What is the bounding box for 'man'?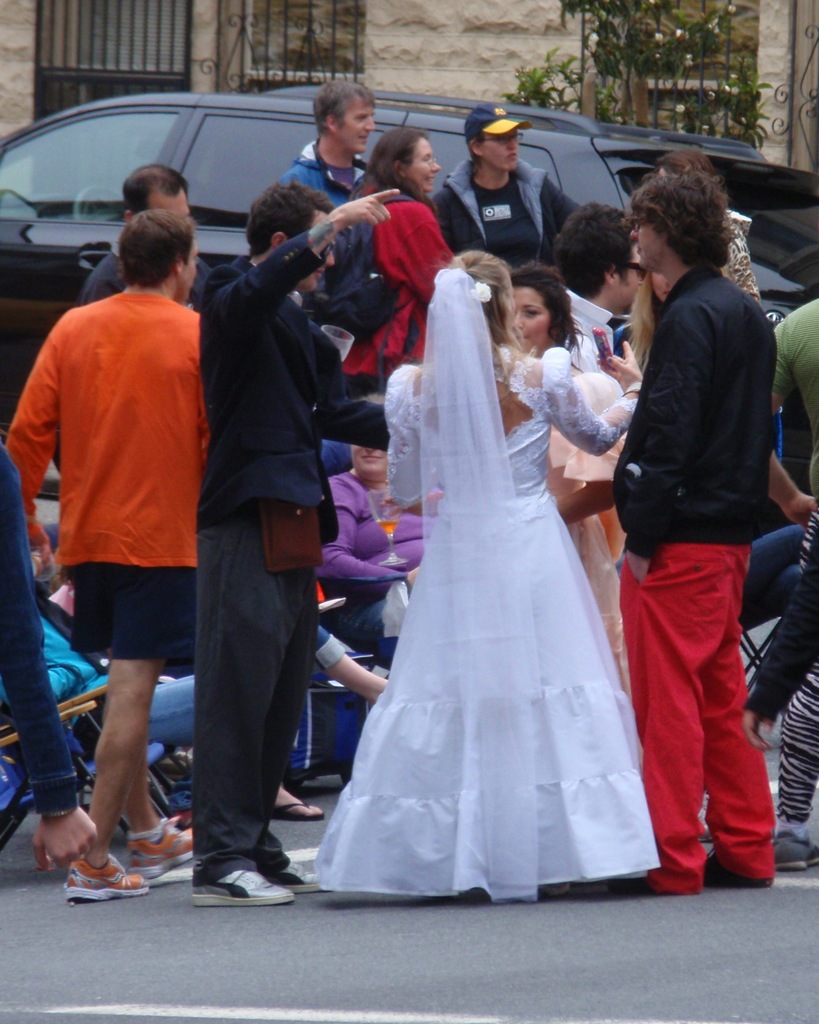
748 291 818 520.
